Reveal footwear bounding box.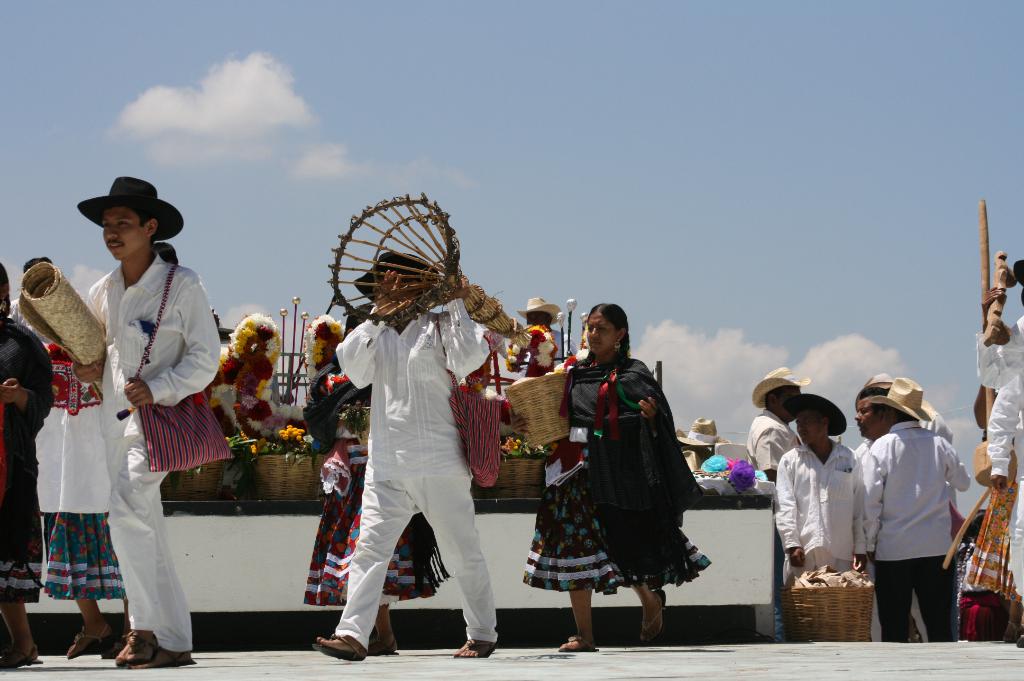
Revealed: (372,637,399,655).
